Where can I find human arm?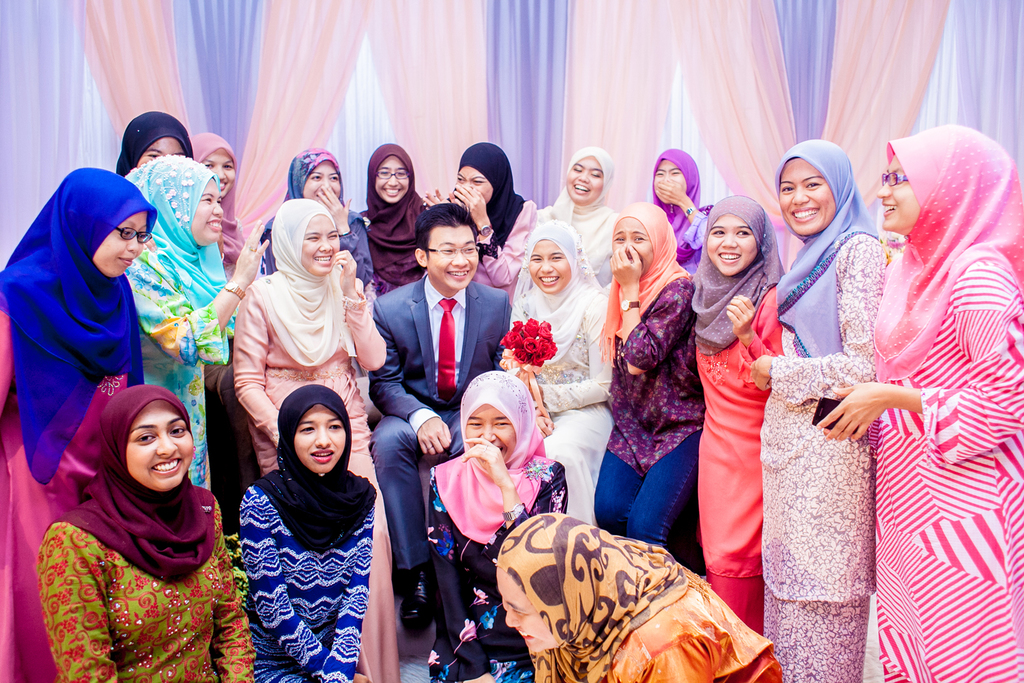
You can find it at [x1=537, y1=309, x2=614, y2=414].
